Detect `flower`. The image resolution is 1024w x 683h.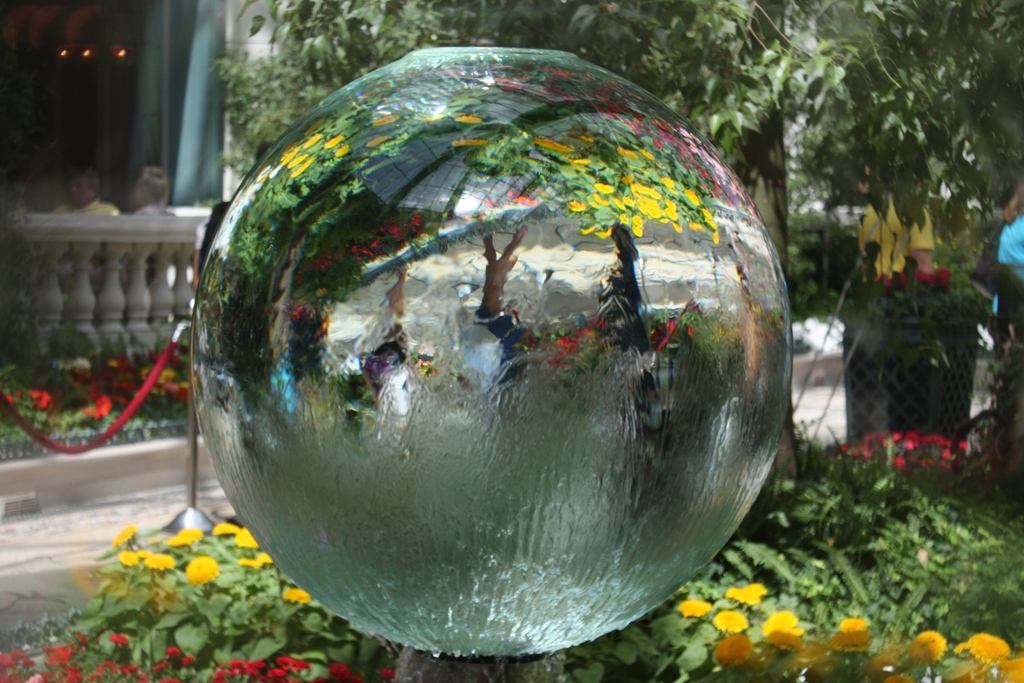
rect(766, 630, 806, 654).
